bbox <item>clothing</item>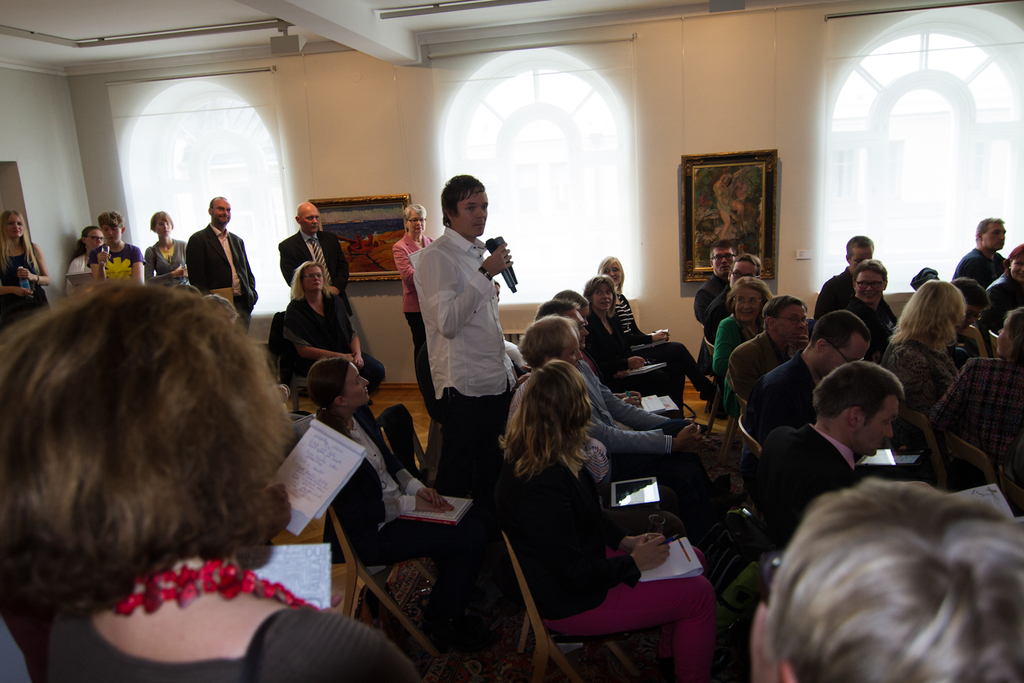
box(745, 417, 862, 545)
